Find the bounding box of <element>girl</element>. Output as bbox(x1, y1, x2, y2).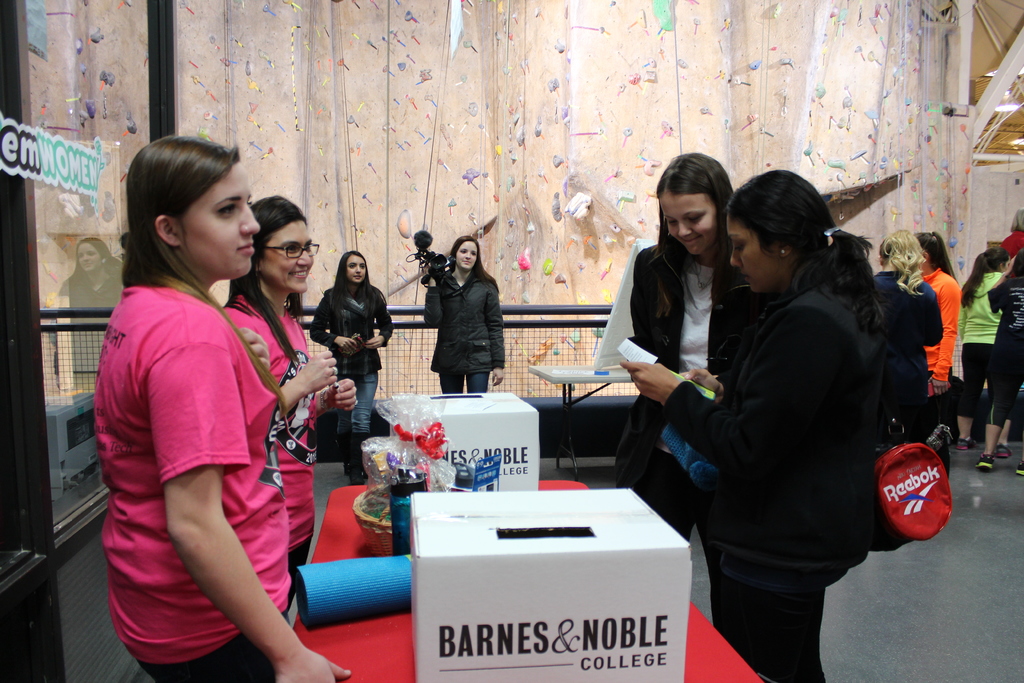
bbox(957, 245, 1016, 457).
